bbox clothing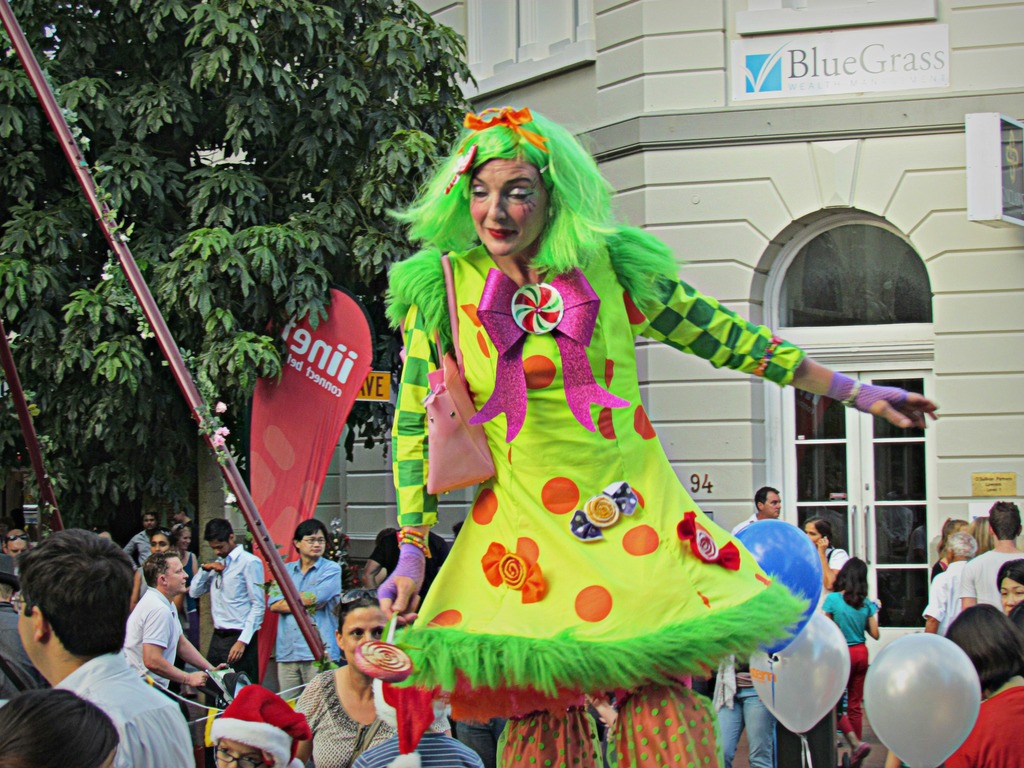
x1=934 y1=556 x2=948 y2=582
